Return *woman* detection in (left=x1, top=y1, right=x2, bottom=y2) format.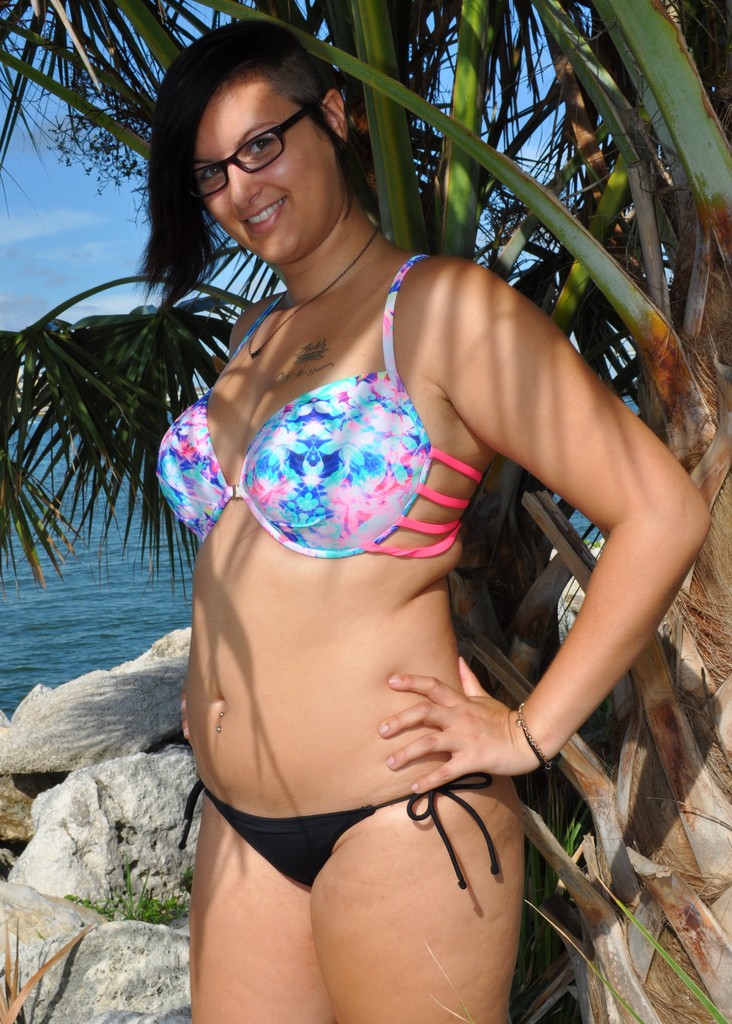
(left=109, top=42, right=669, bottom=993).
